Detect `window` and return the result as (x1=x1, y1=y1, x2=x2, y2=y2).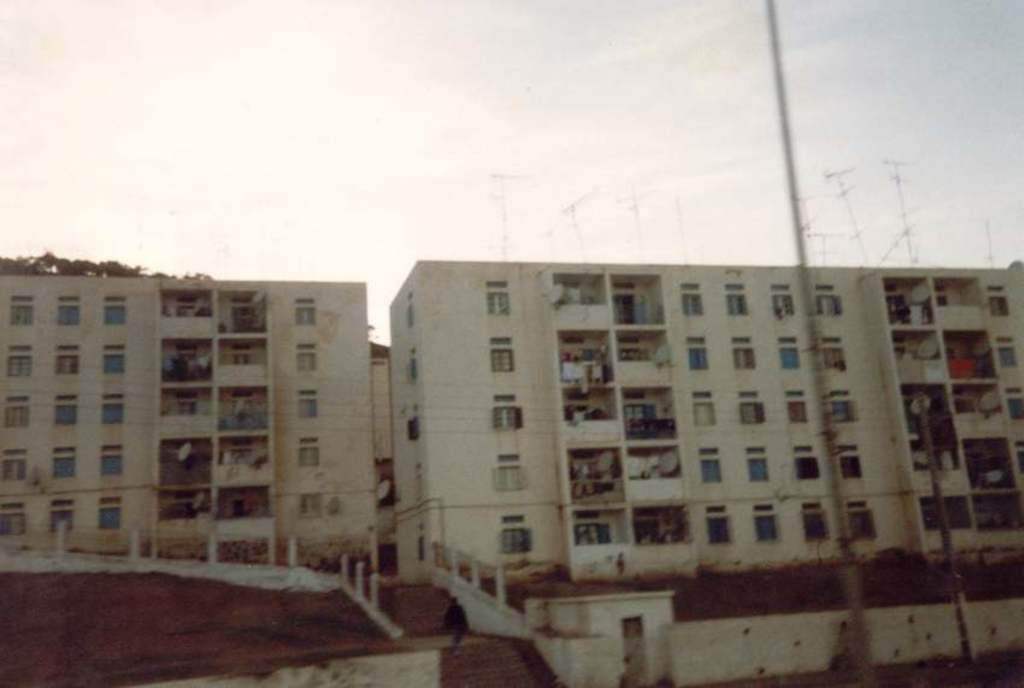
(x1=299, y1=396, x2=316, y2=418).
